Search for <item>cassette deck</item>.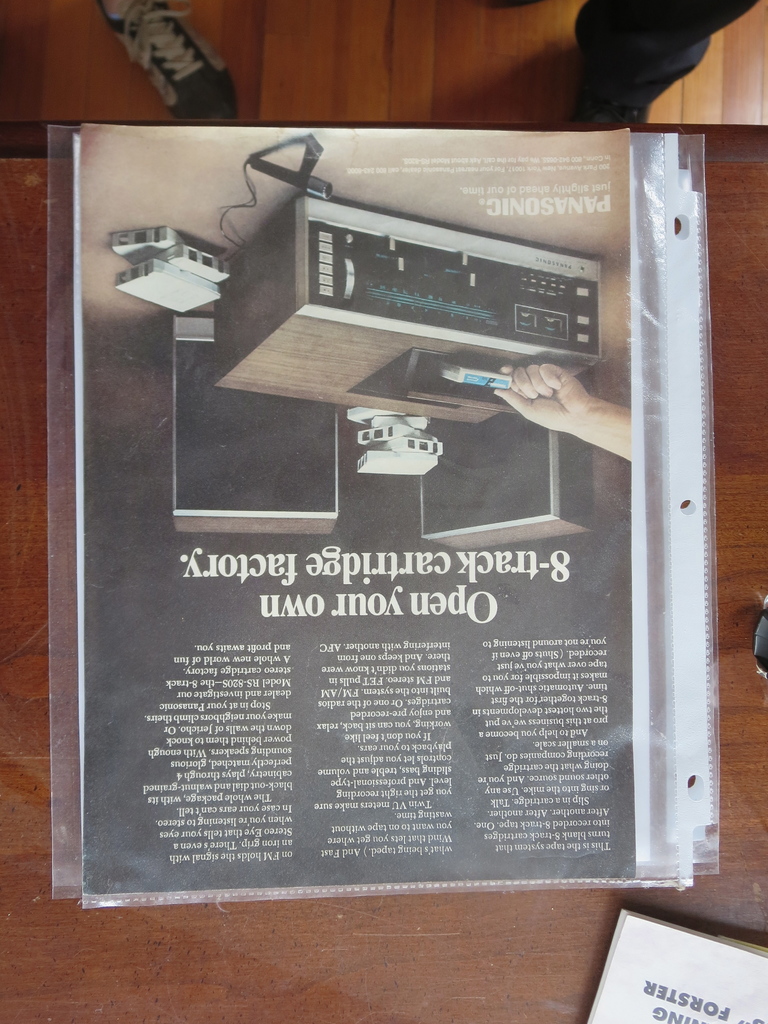
Found at 272/126/625/429.
